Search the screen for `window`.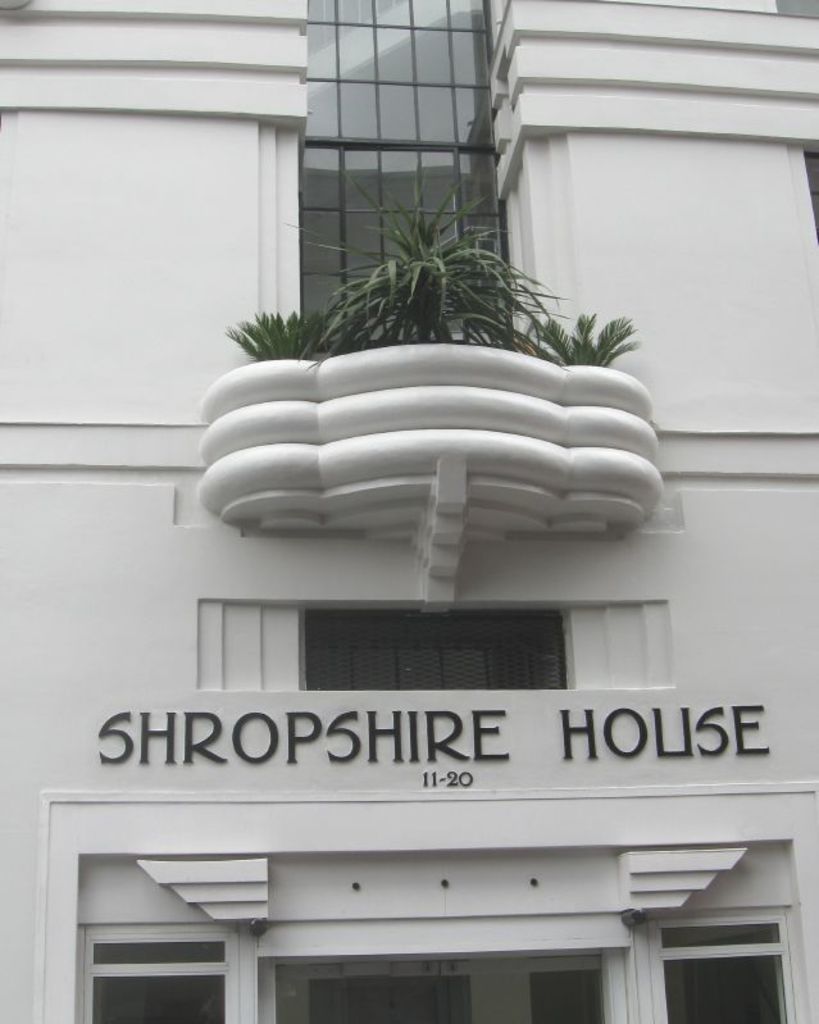
Found at 88,925,252,1023.
